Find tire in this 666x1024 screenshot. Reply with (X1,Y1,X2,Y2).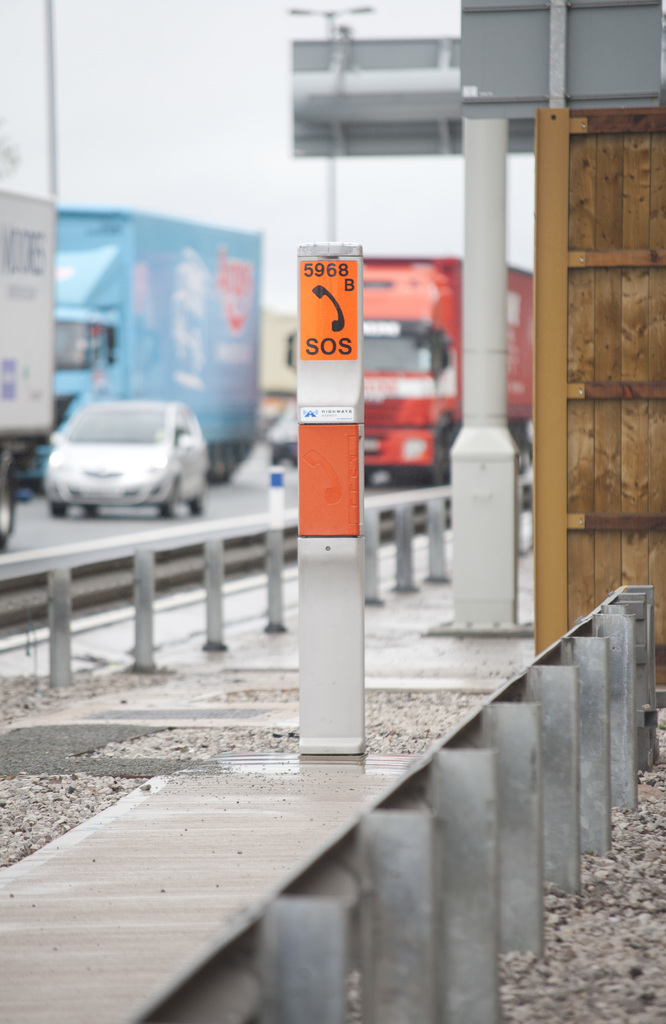
(423,441,446,486).
